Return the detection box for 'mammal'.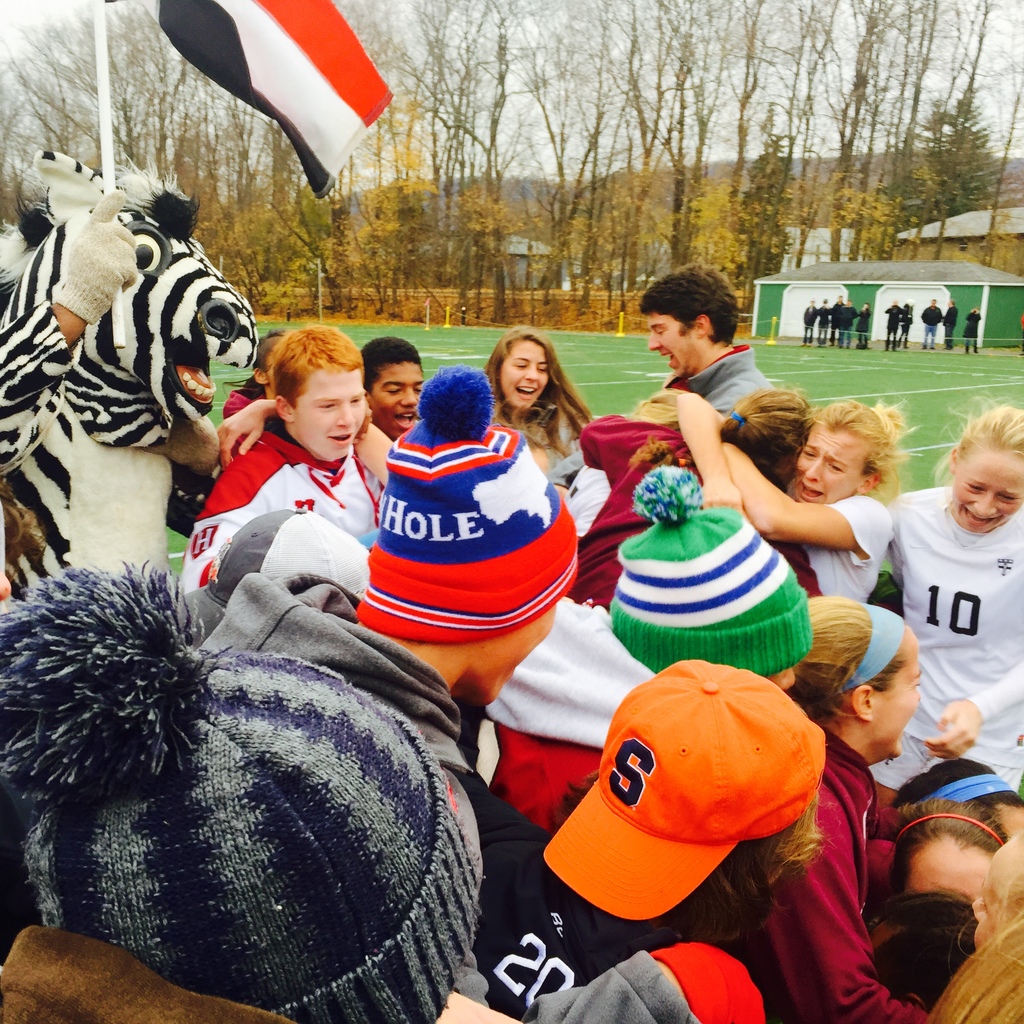
box=[941, 300, 957, 354].
